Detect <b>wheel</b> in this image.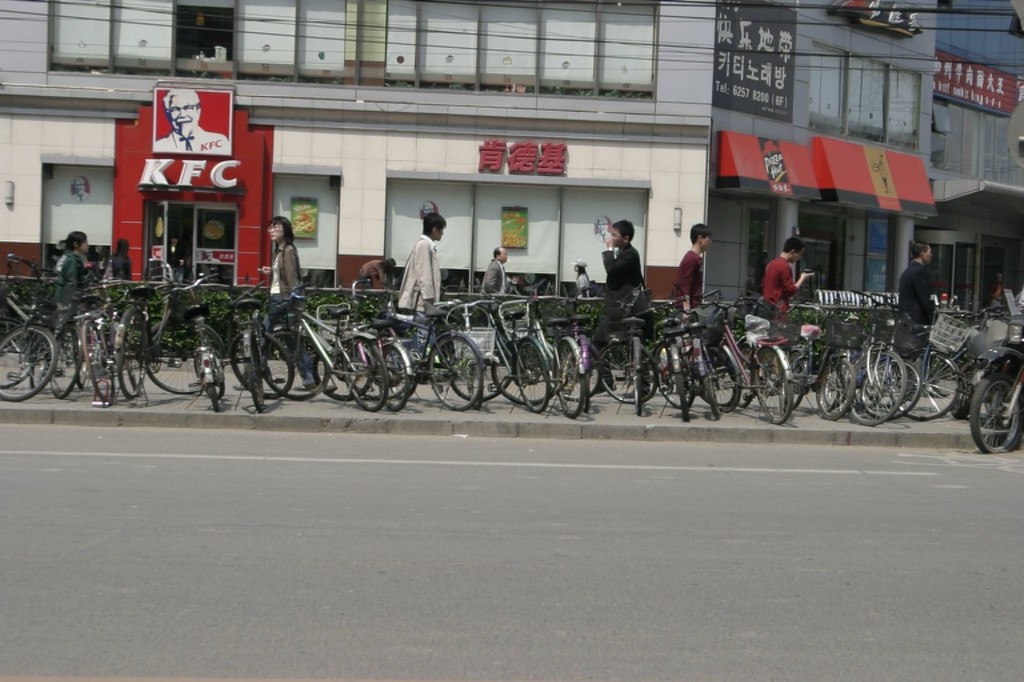
Detection: (699, 363, 717, 420).
